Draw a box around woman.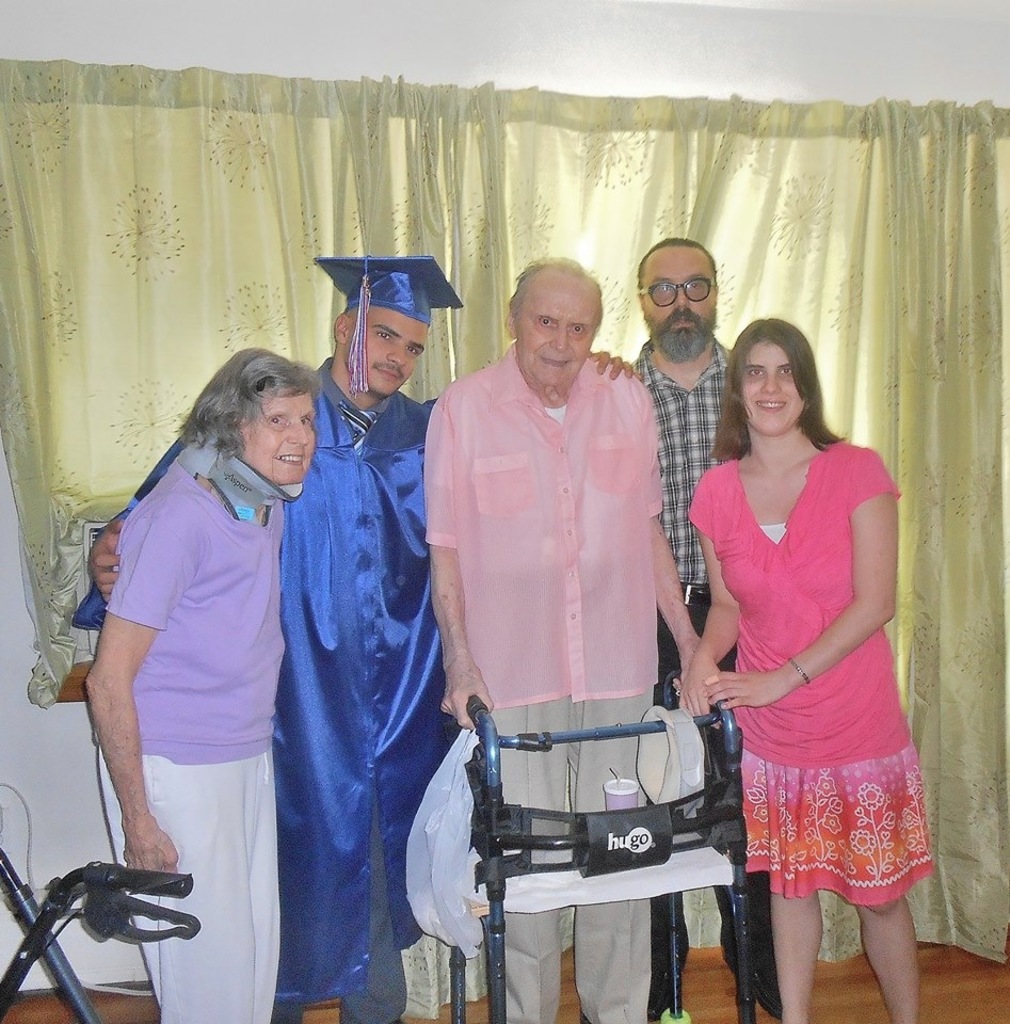
pyautogui.locateOnScreen(91, 355, 325, 1023).
